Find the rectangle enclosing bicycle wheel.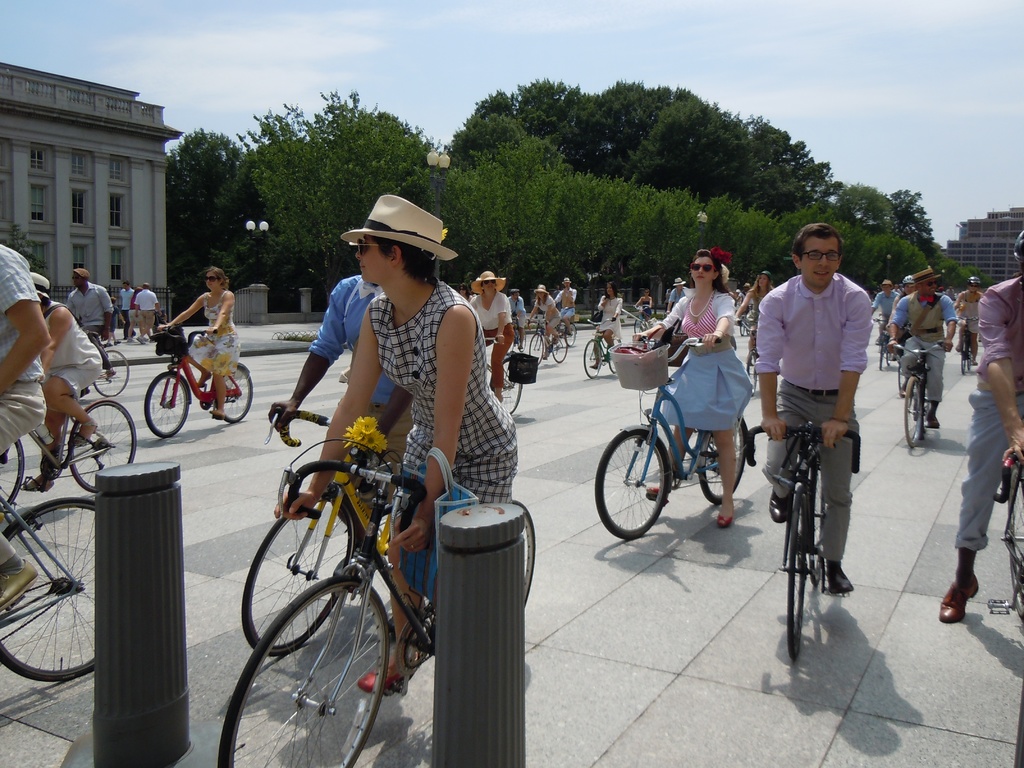
[528,333,544,365].
